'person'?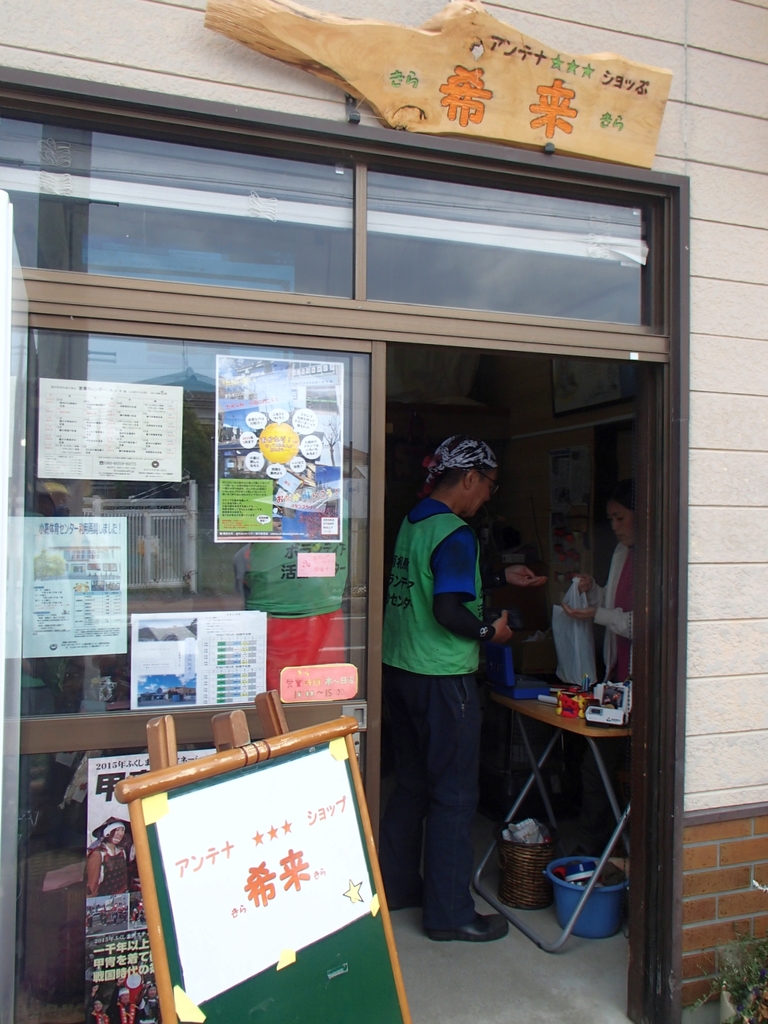
rect(377, 438, 540, 941)
